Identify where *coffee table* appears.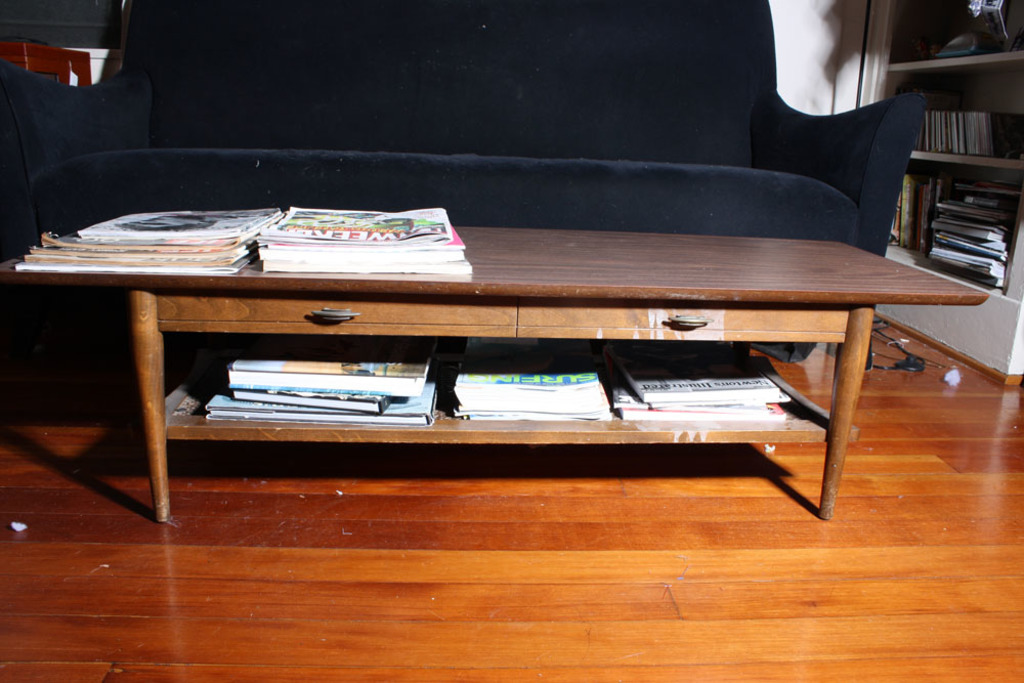
Appears at locate(0, 264, 987, 518).
